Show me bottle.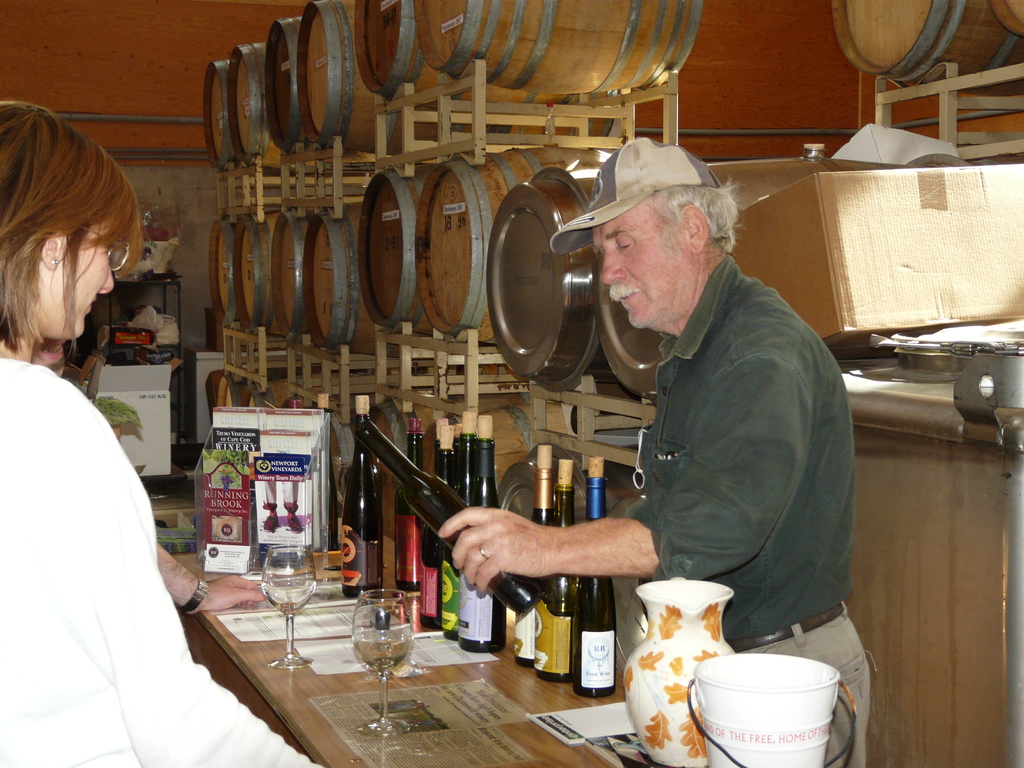
bottle is here: 390, 411, 430, 586.
